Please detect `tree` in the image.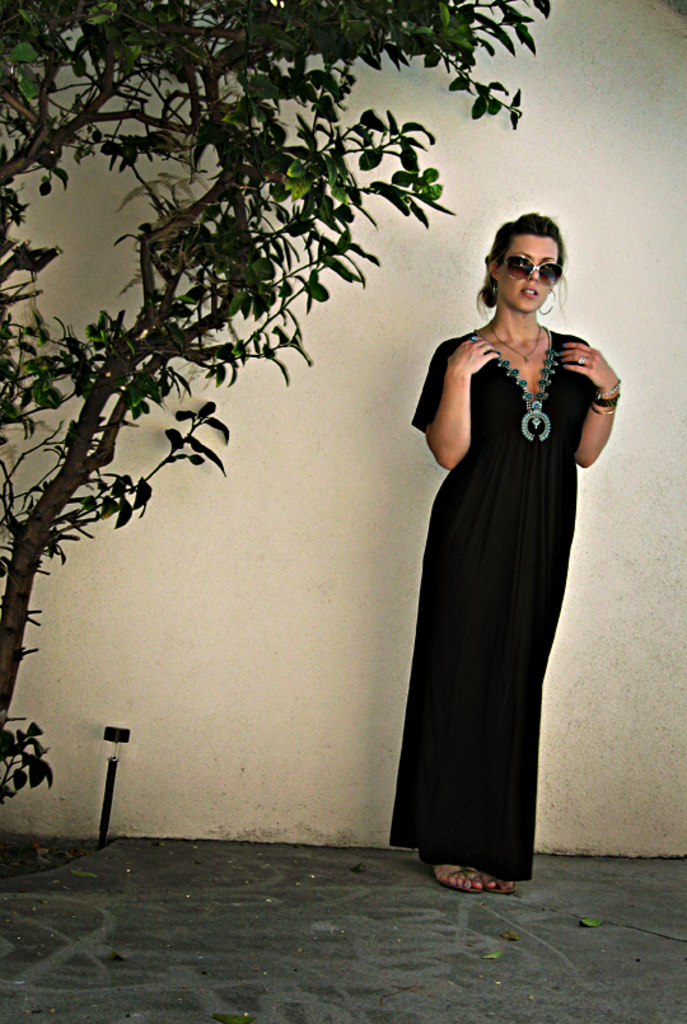
select_region(0, 0, 548, 829).
